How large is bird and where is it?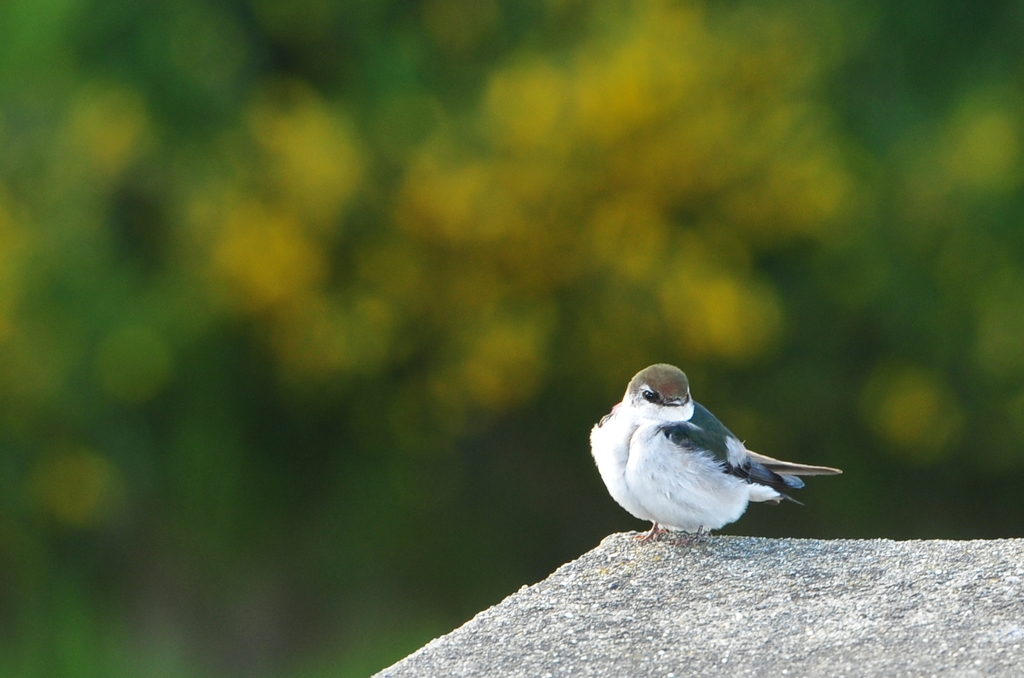
Bounding box: 595,368,838,538.
